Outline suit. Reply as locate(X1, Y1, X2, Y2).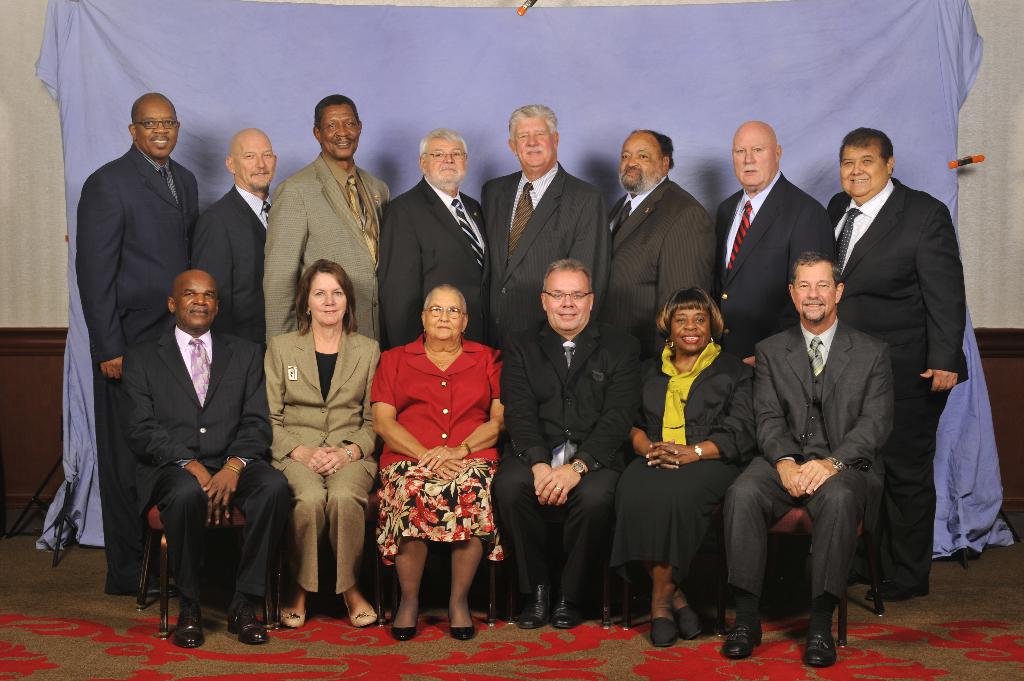
locate(785, 132, 969, 604).
